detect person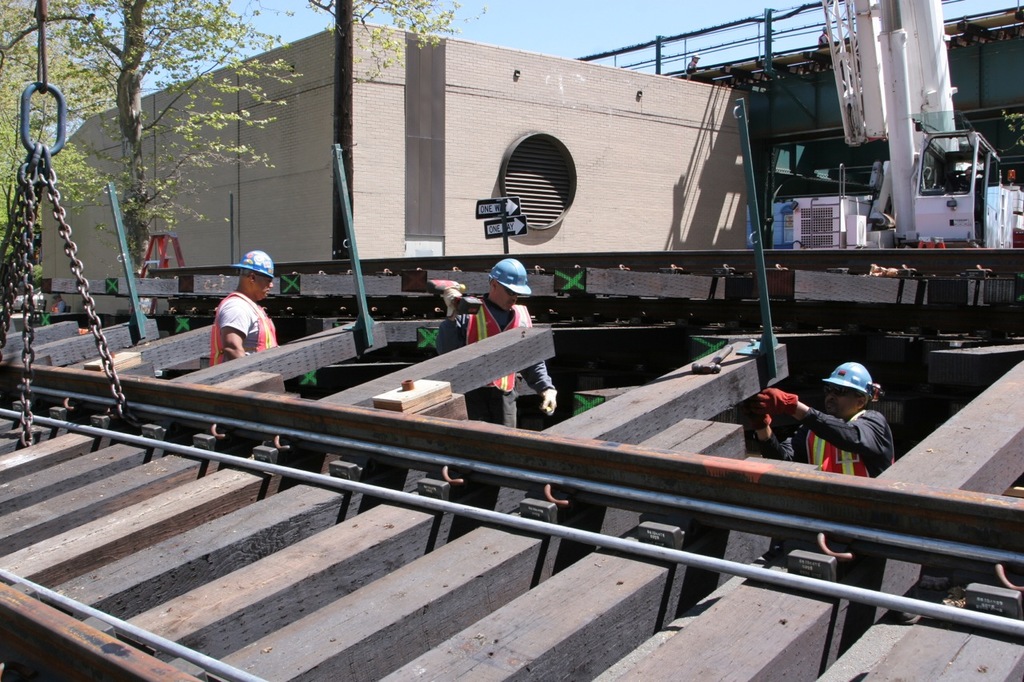
box=[746, 359, 899, 480]
